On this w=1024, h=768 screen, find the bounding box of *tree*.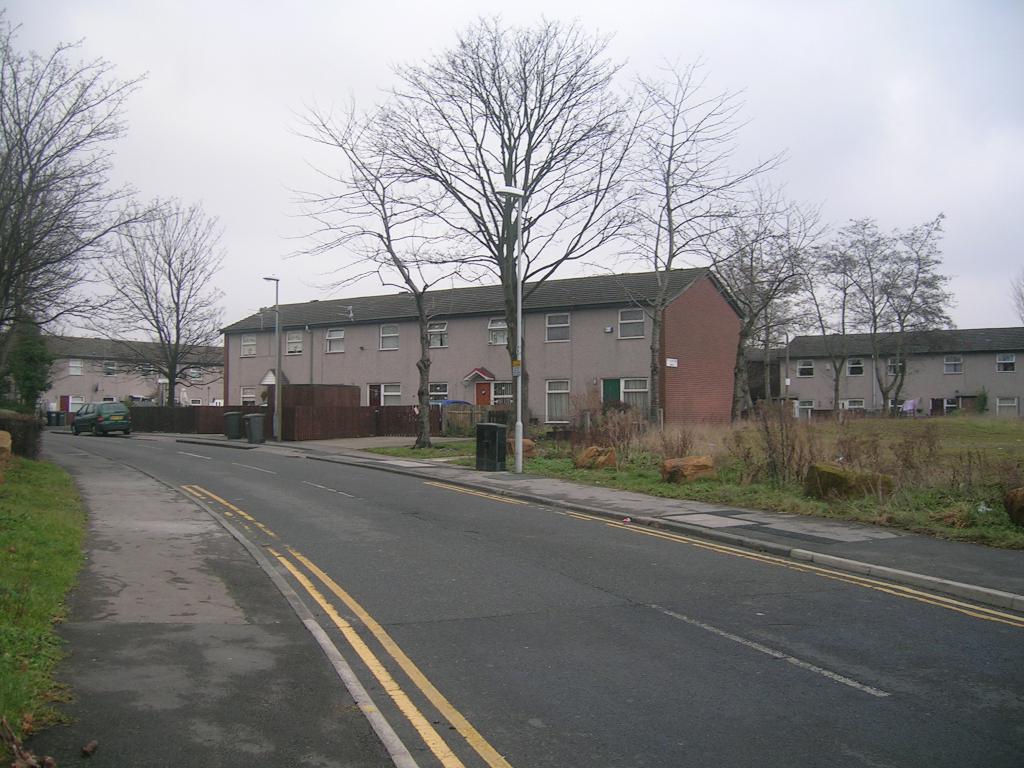
Bounding box: box=[681, 180, 836, 424].
